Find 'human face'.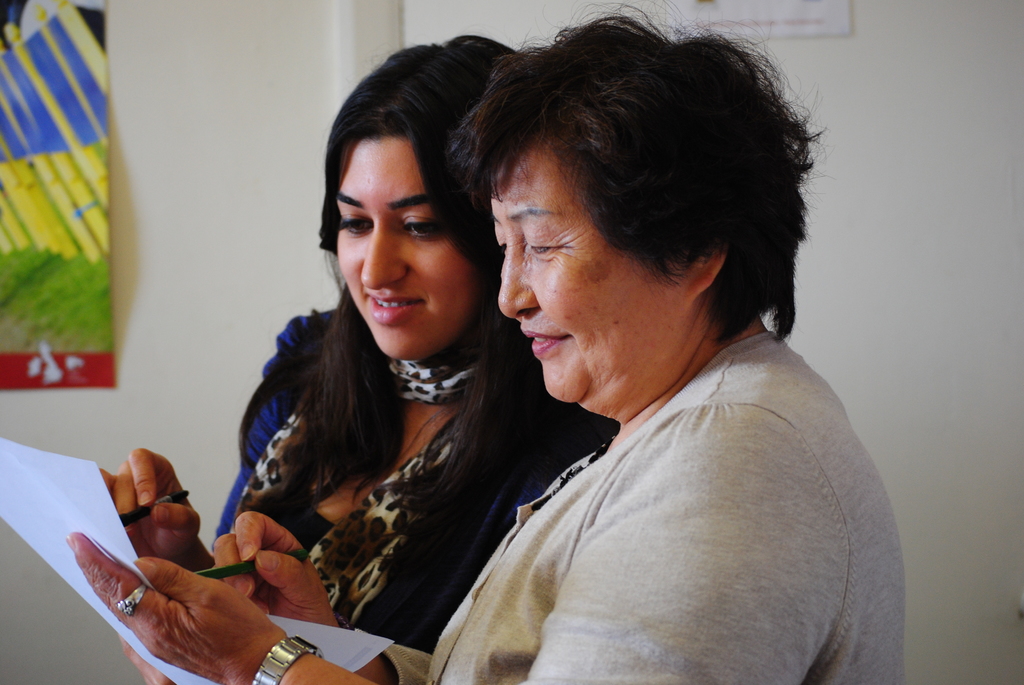
rect(333, 136, 489, 358).
